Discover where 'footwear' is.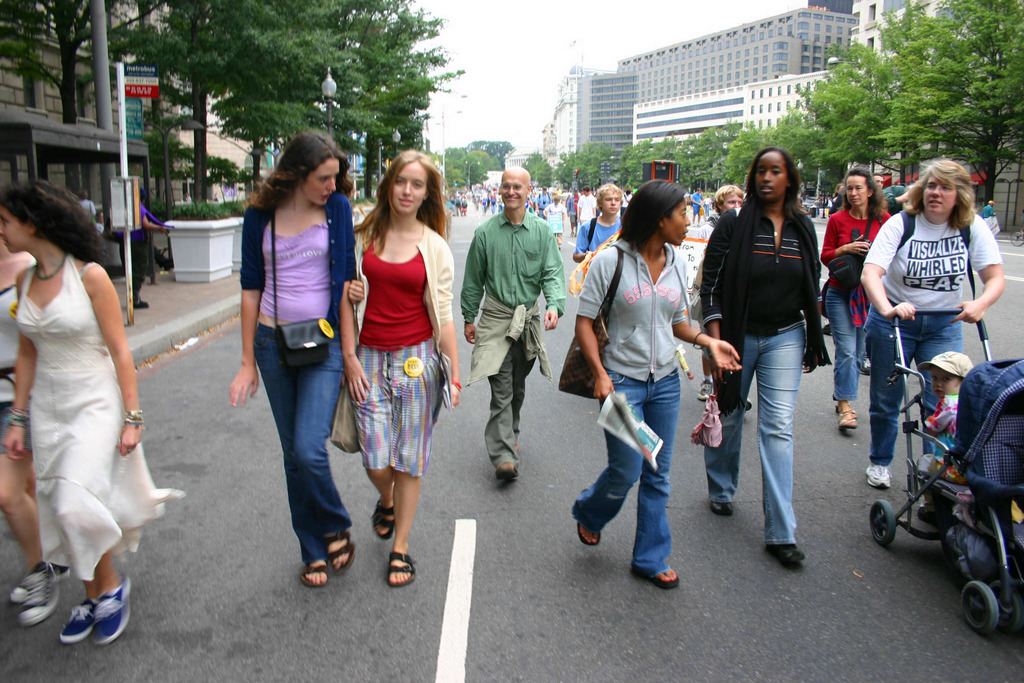
Discovered at (575, 236, 577, 240).
